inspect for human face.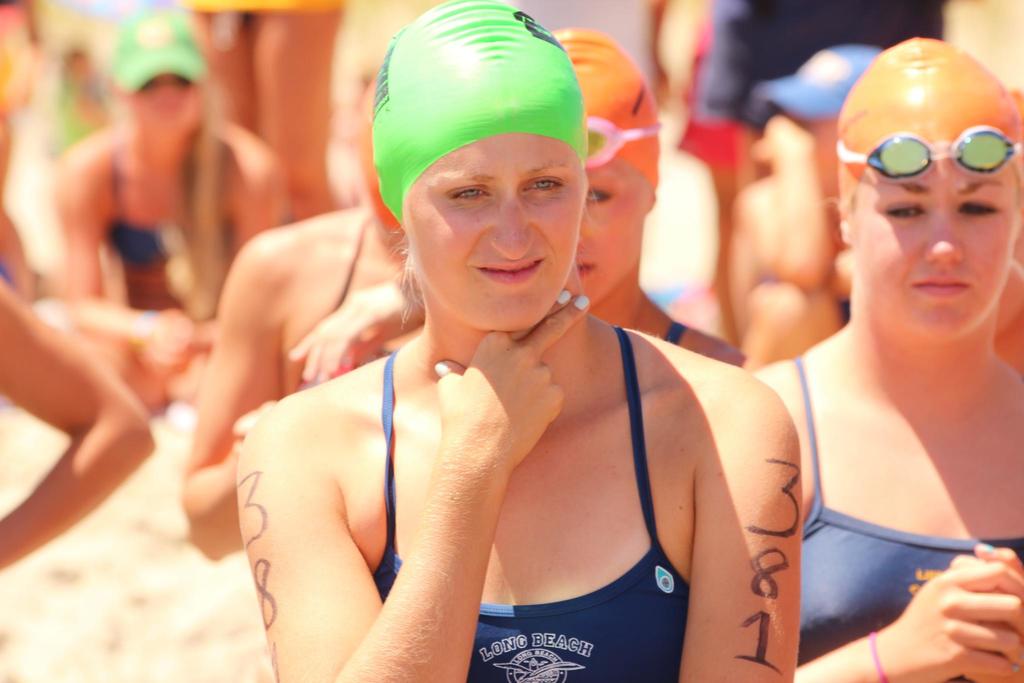
Inspection: bbox=[568, 162, 650, 304].
